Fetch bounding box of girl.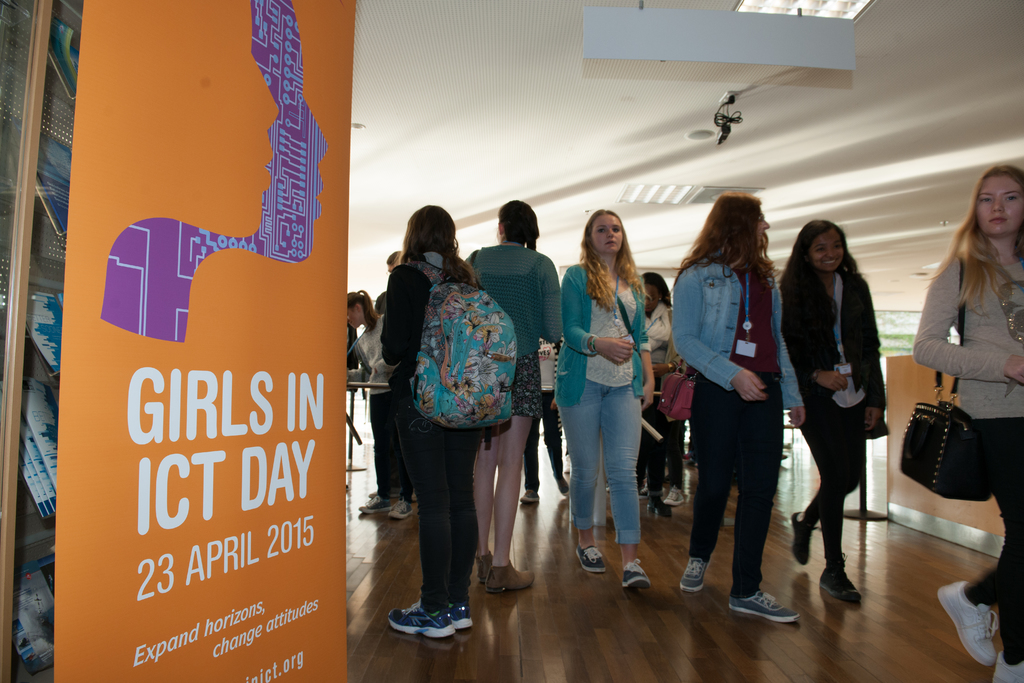
Bbox: <box>792,221,886,606</box>.
